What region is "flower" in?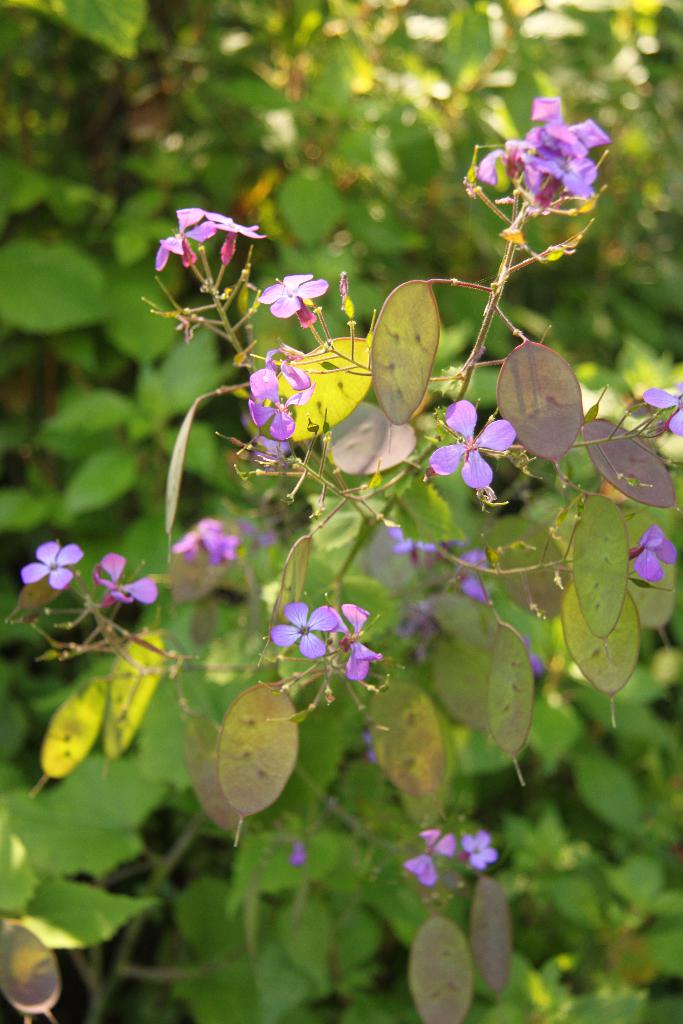
[629,518,677,588].
